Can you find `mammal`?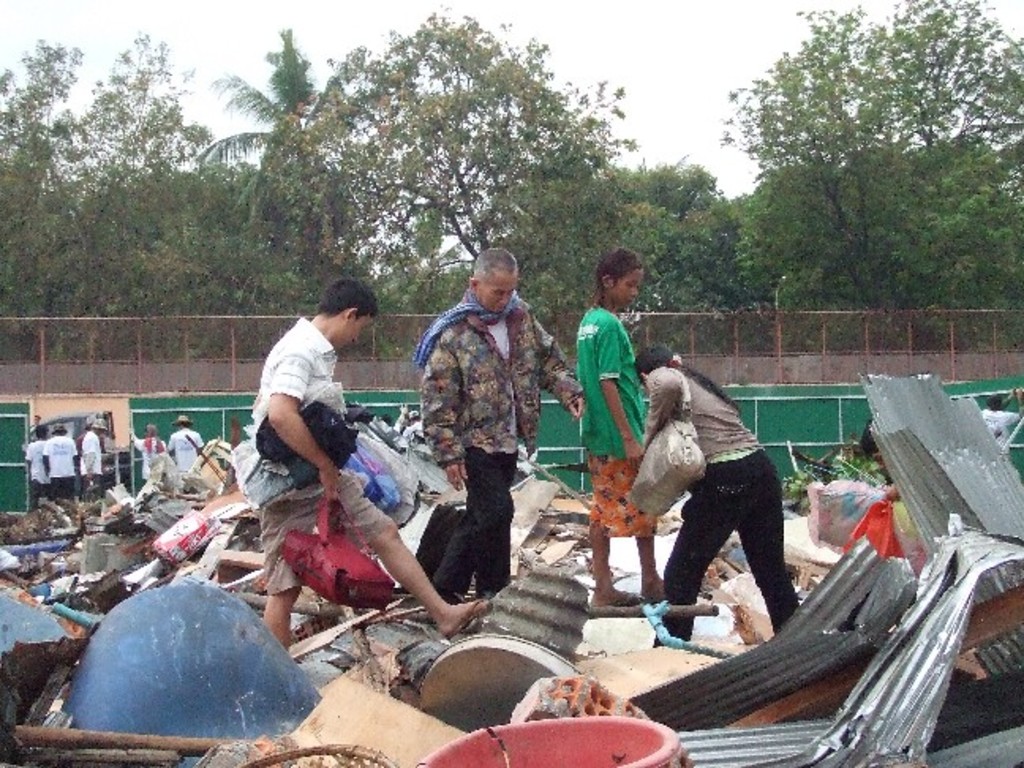
Yes, bounding box: crop(79, 420, 107, 499).
